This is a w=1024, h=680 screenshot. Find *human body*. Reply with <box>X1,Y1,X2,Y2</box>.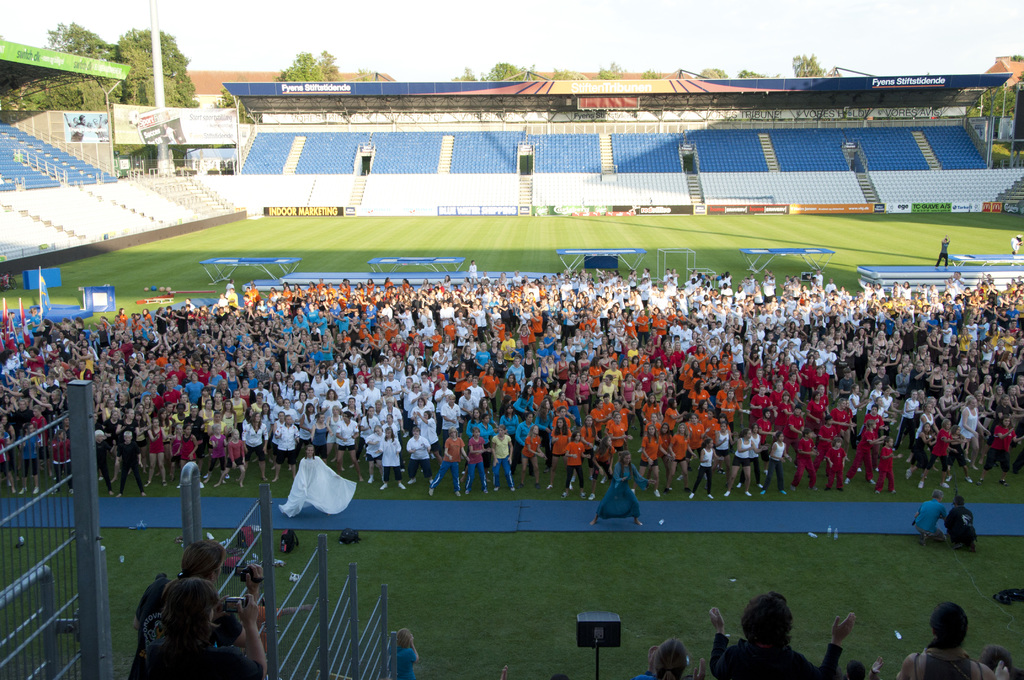
<box>328,373,348,403</box>.
